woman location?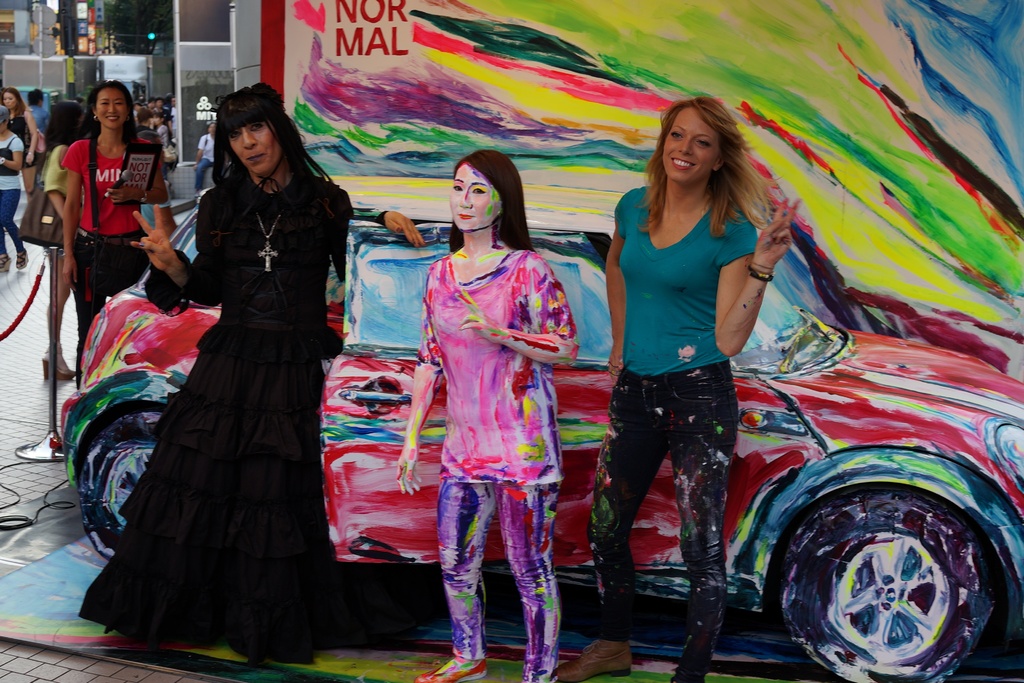
box=[127, 78, 356, 672]
